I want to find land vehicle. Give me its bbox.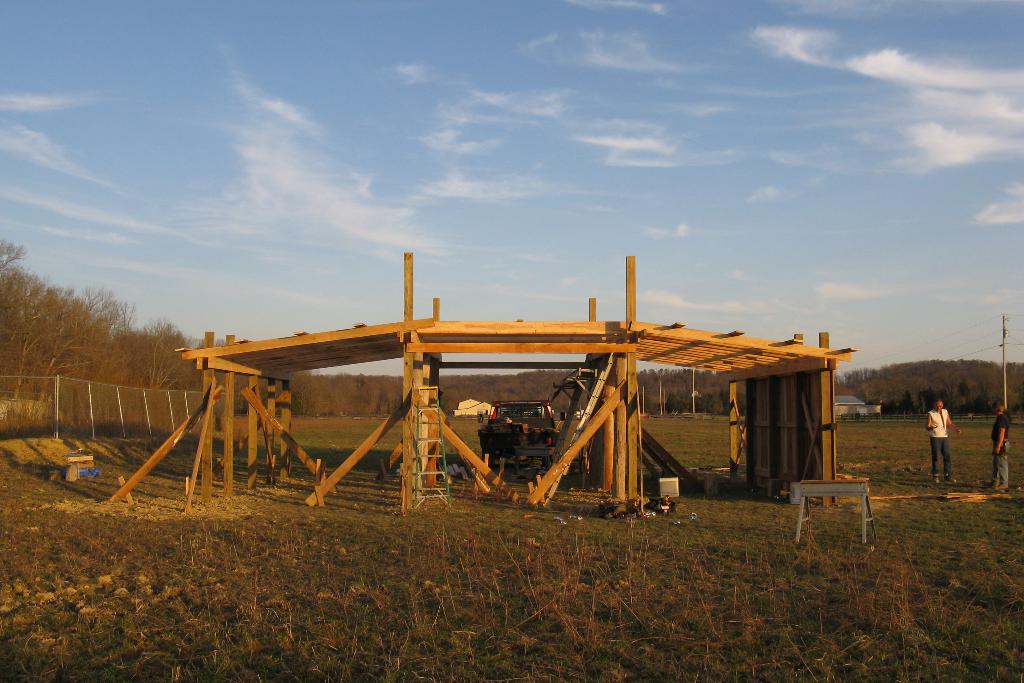
472:395:563:490.
